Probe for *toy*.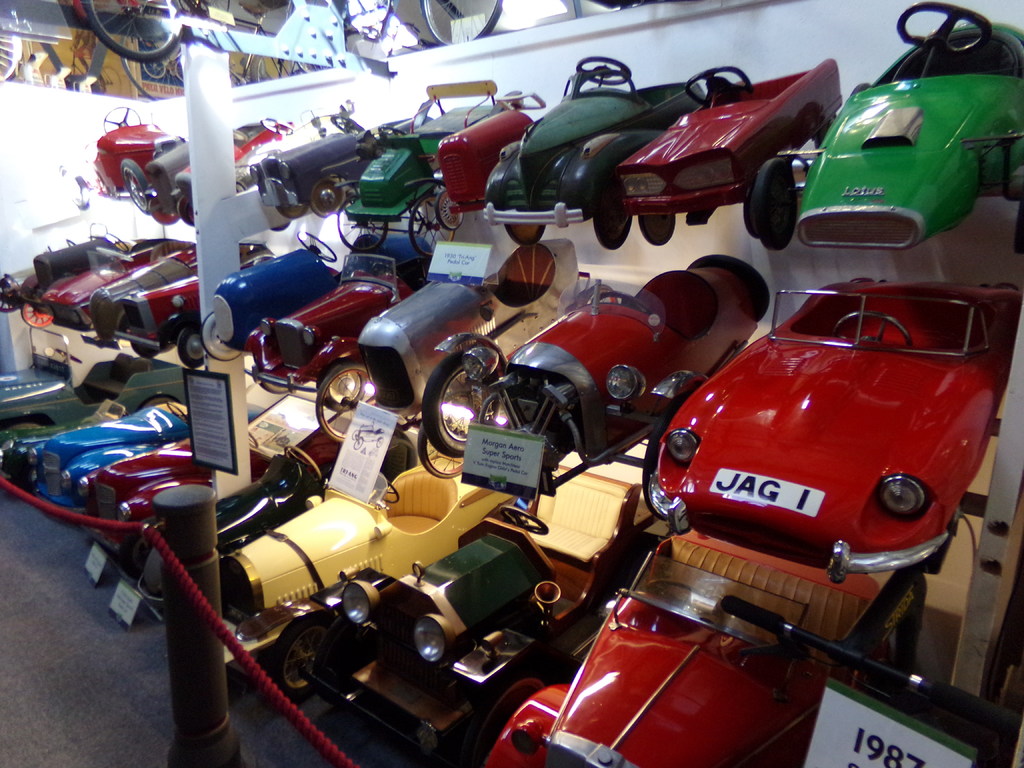
Probe result: 29/393/193/519.
